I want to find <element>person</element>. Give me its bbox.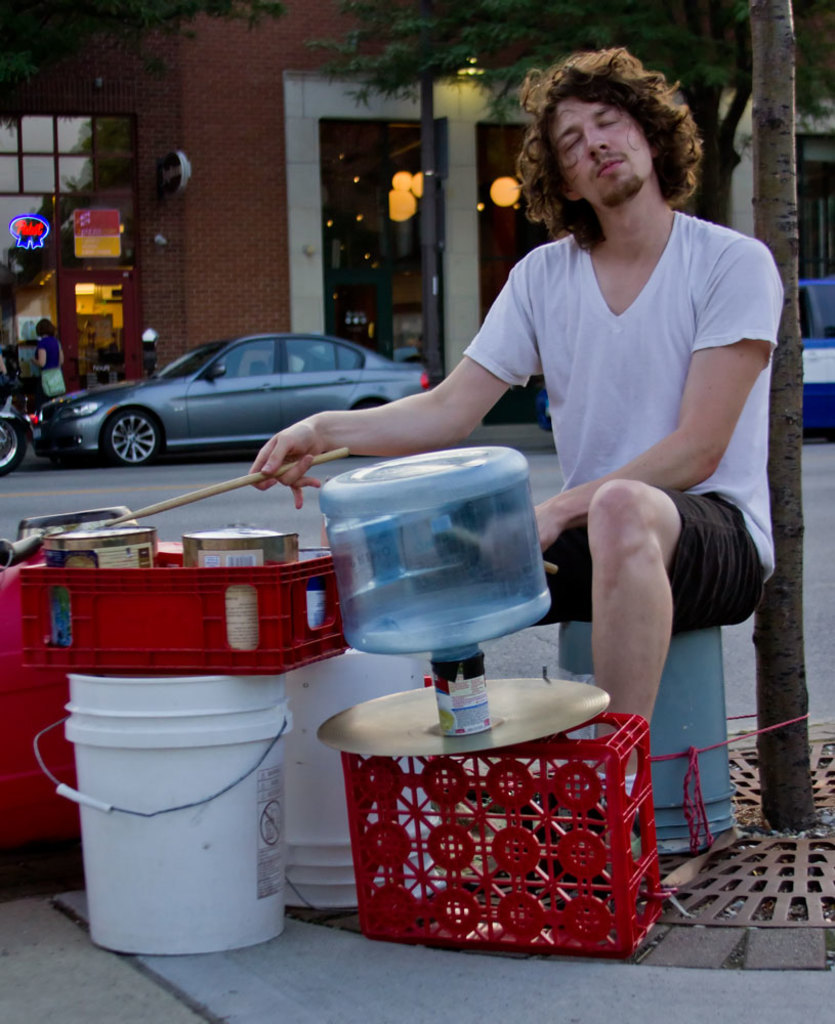
bbox=(33, 306, 69, 413).
